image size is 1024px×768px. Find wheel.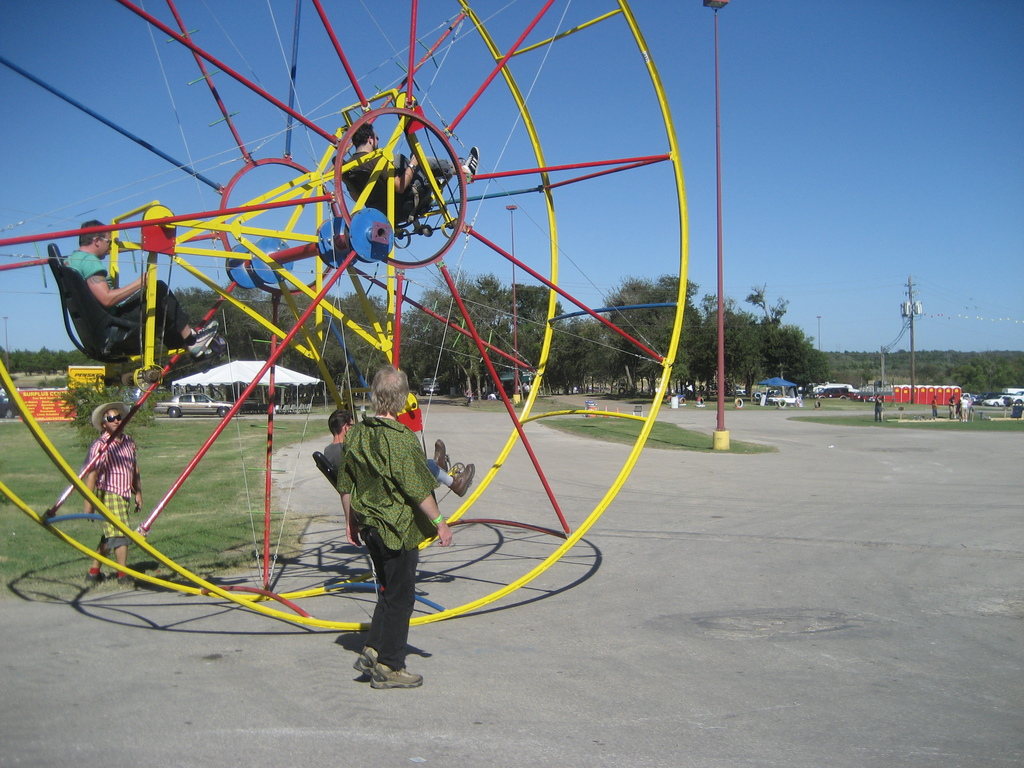
x1=5, y1=406, x2=15, y2=419.
